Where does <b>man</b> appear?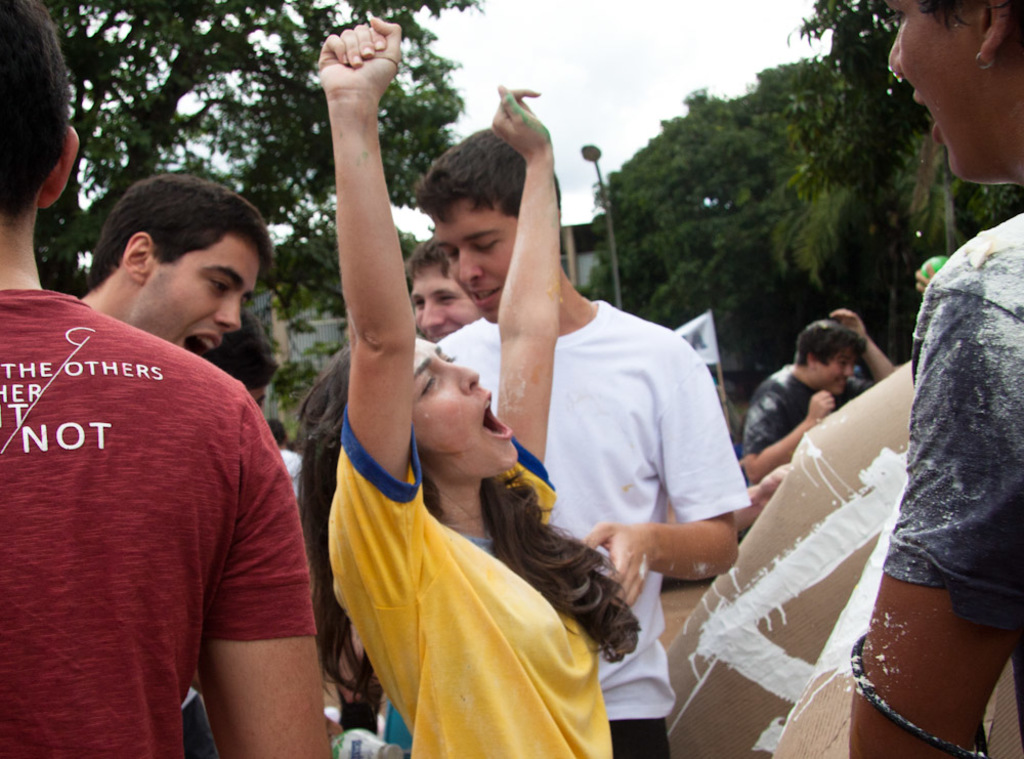
Appears at x1=71 y1=167 x2=269 y2=363.
